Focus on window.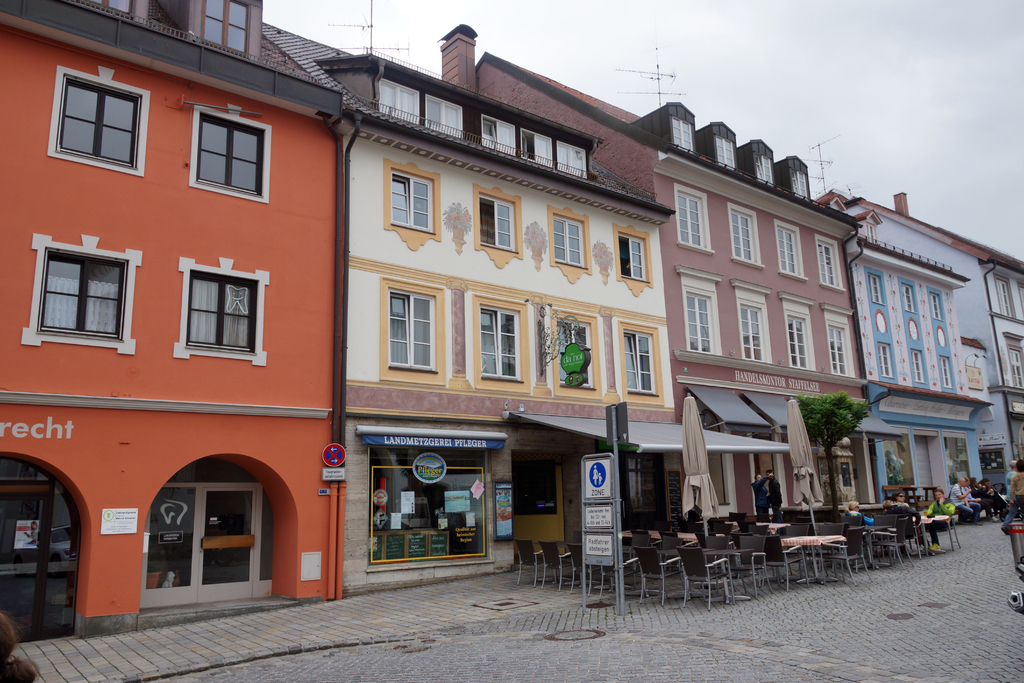
Focused at x1=908 y1=346 x2=926 y2=384.
